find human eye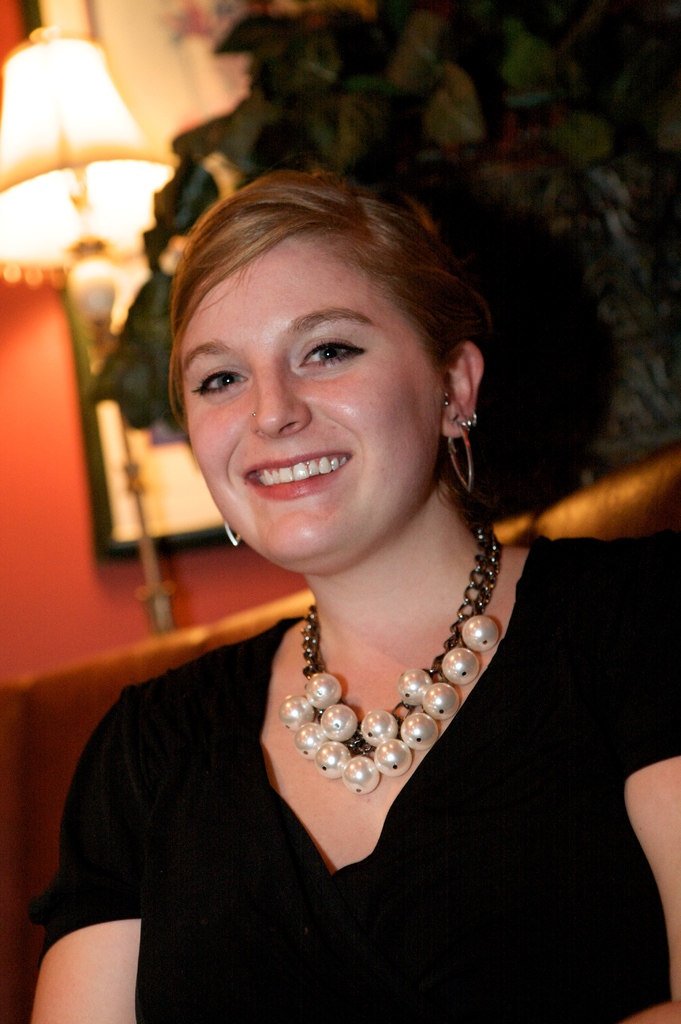
286,320,381,384
